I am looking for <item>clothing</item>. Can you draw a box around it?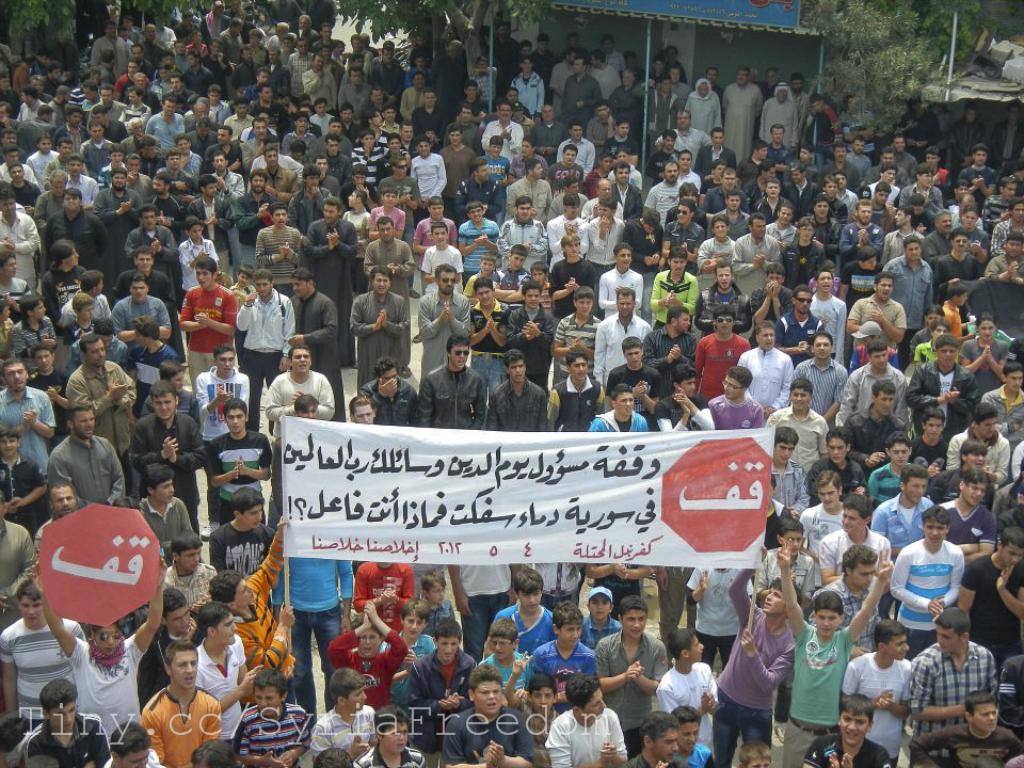
Sure, the bounding box is (350, 553, 414, 623).
